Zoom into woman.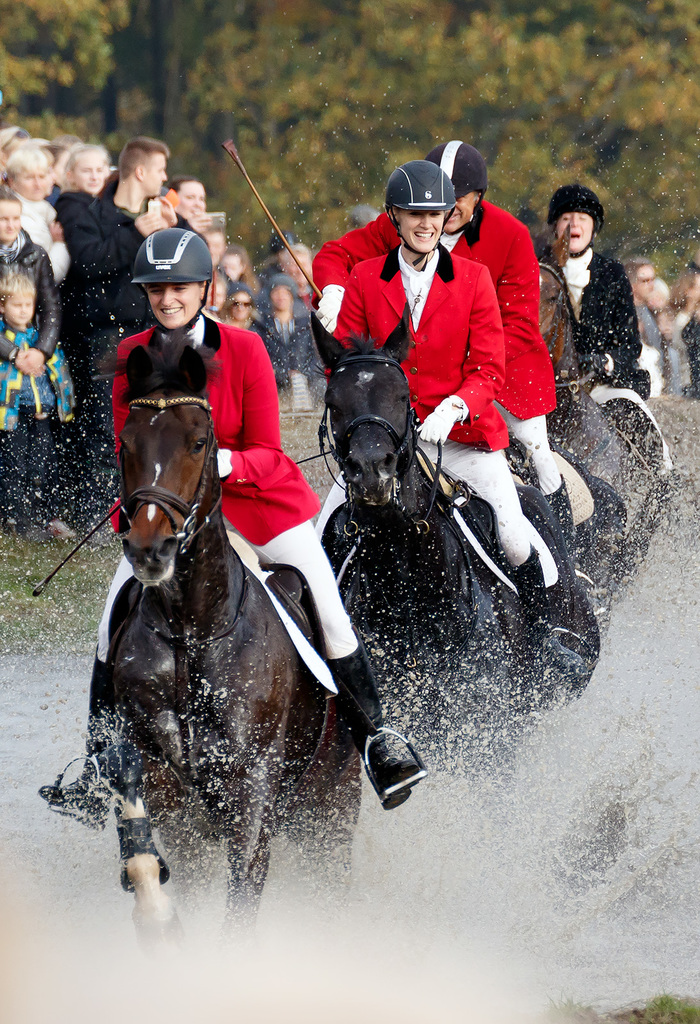
Zoom target: (x1=5, y1=142, x2=70, y2=287).
